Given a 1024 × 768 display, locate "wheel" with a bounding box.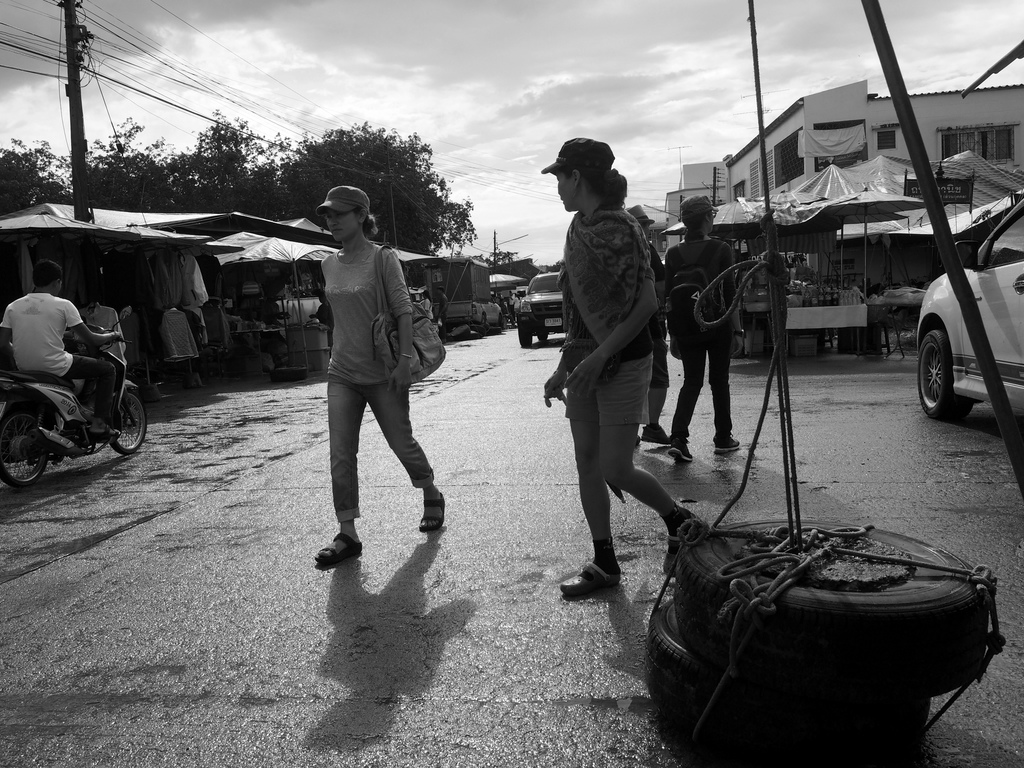
Located: select_region(106, 387, 154, 452).
